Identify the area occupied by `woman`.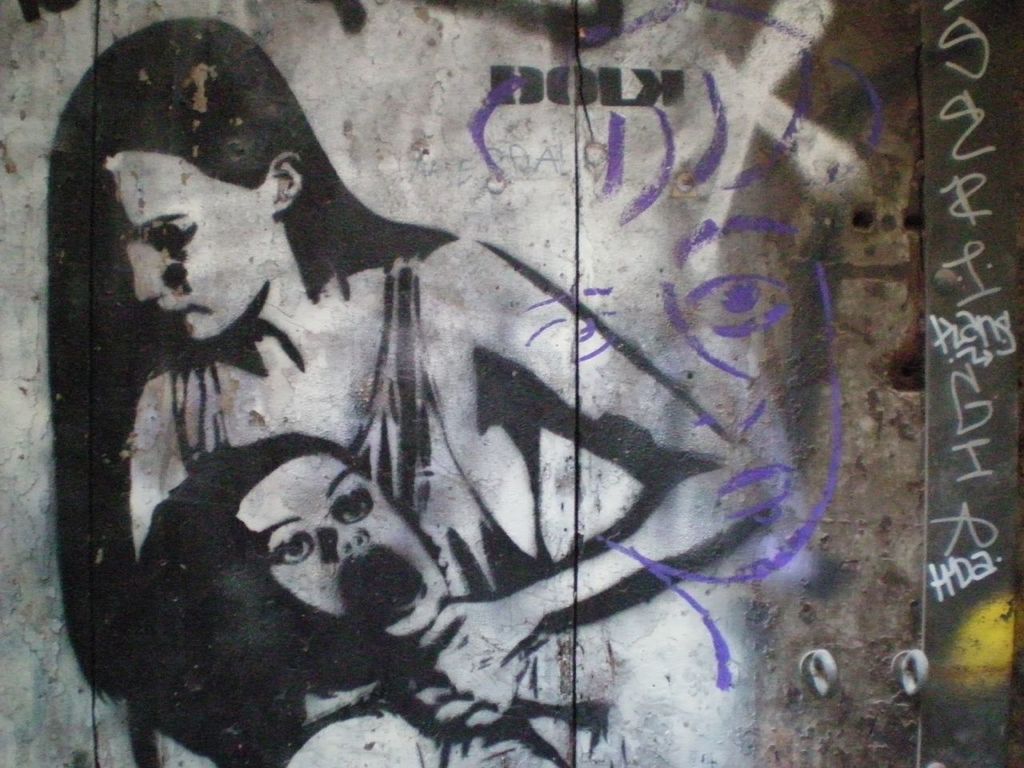
Area: <region>58, 17, 747, 741</region>.
